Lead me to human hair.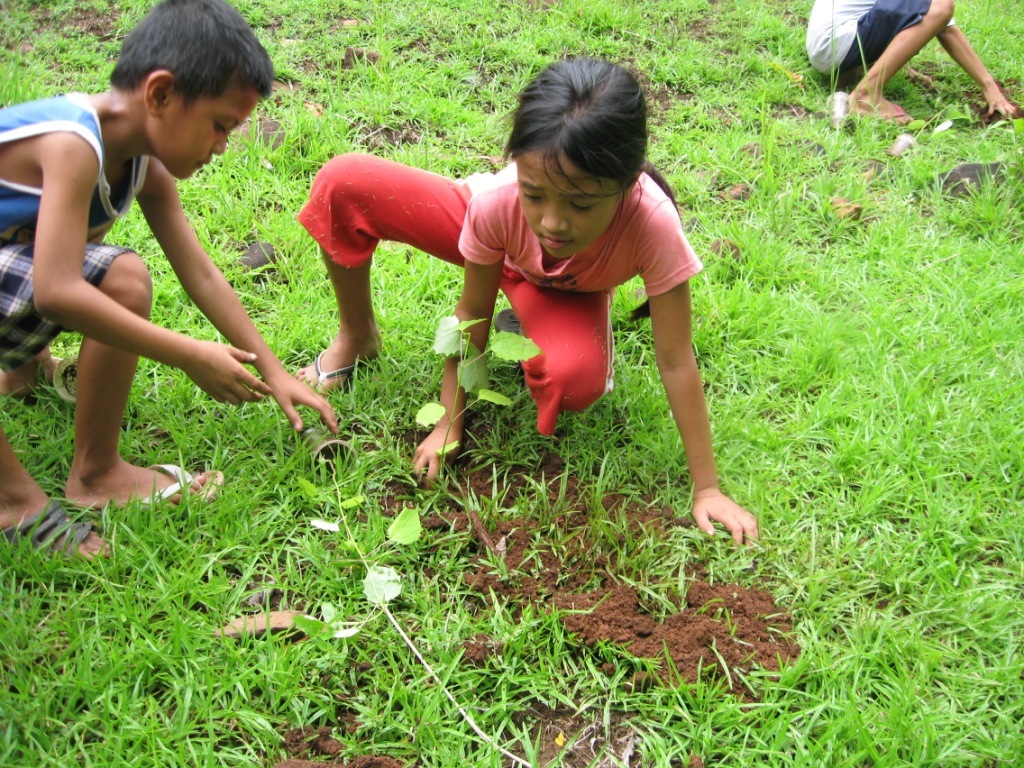
Lead to crop(106, 0, 272, 98).
